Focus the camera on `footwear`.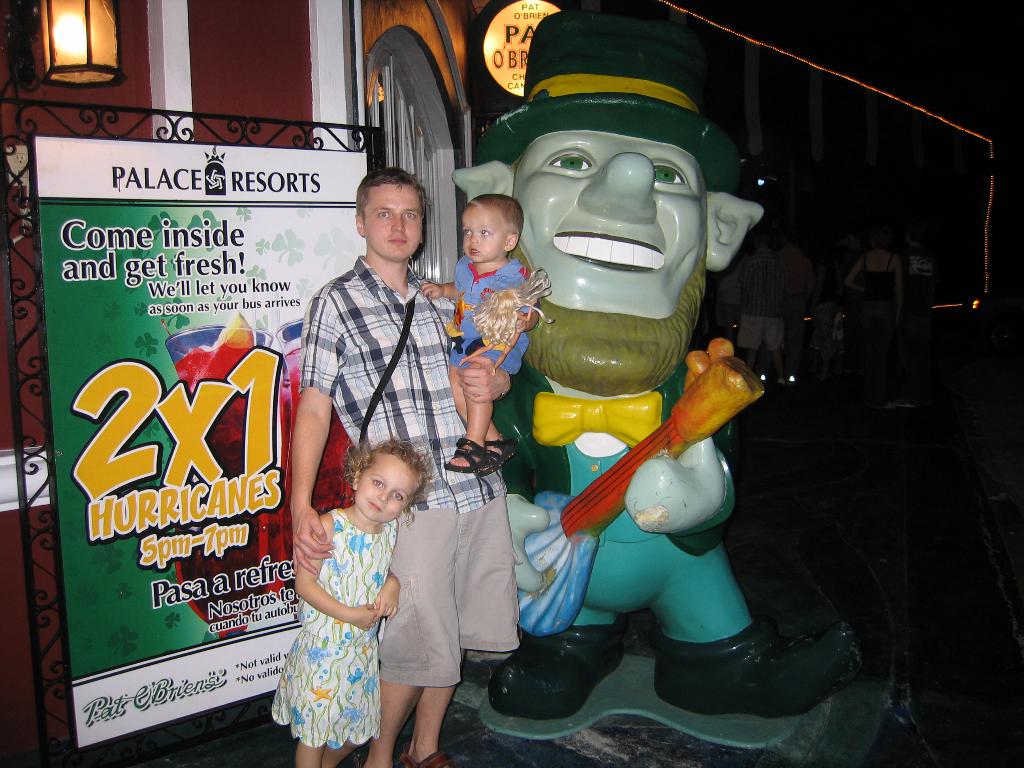
Focus region: [485, 618, 629, 732].
